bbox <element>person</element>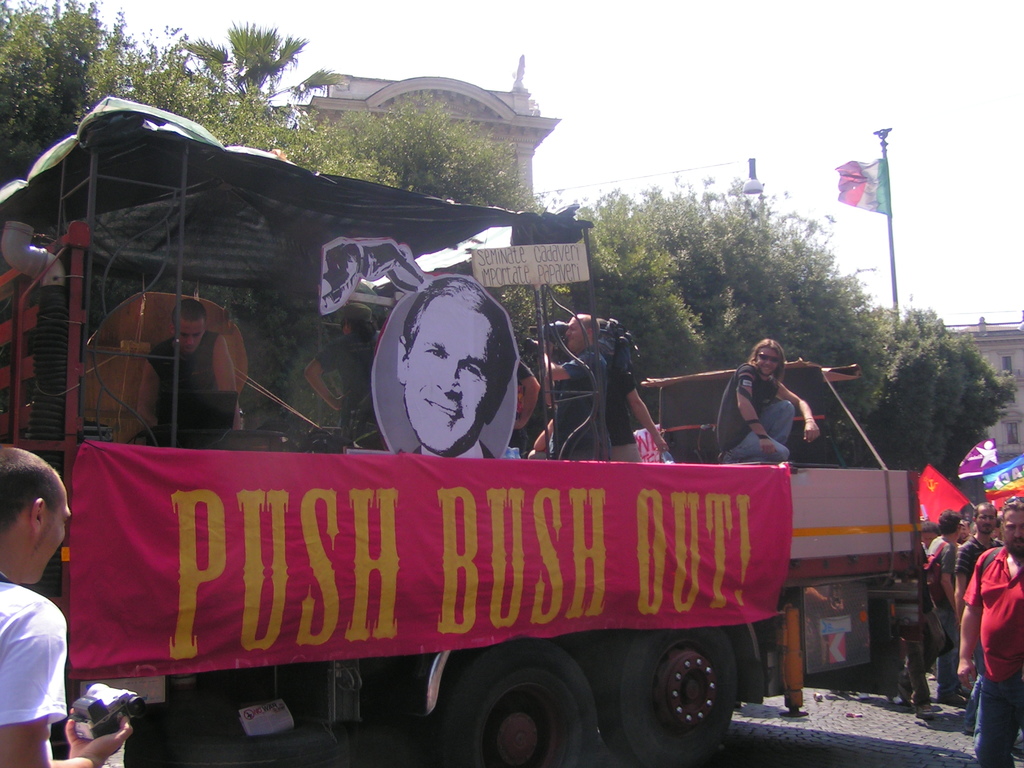
bbox=[381, 280, 508, 462]
